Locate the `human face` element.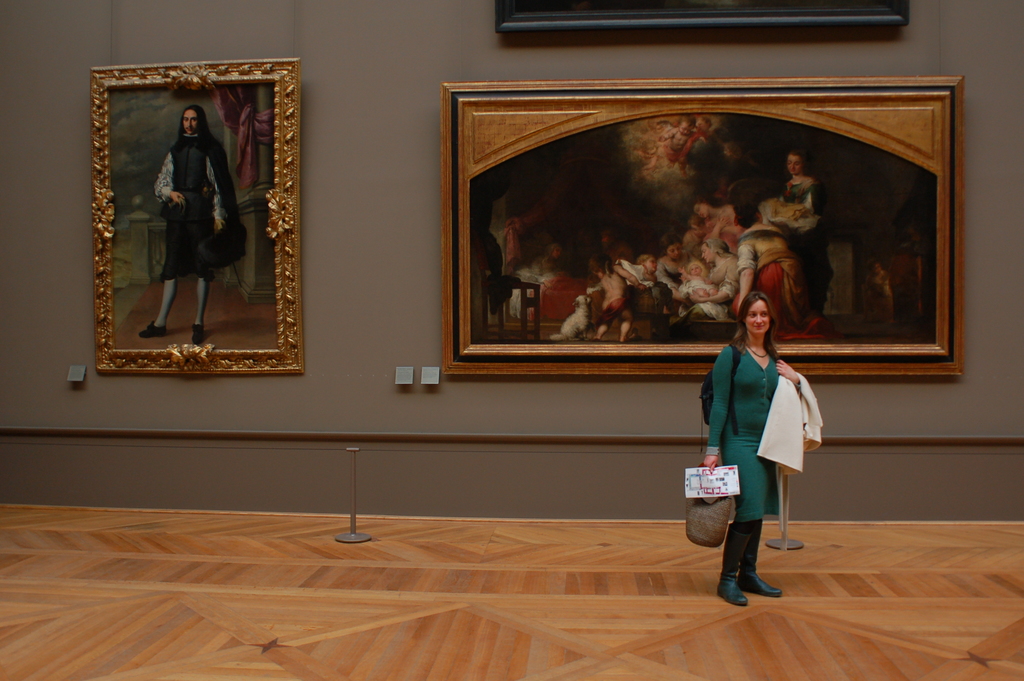
Element bbox: select_region(746, 297, 769, 335).
